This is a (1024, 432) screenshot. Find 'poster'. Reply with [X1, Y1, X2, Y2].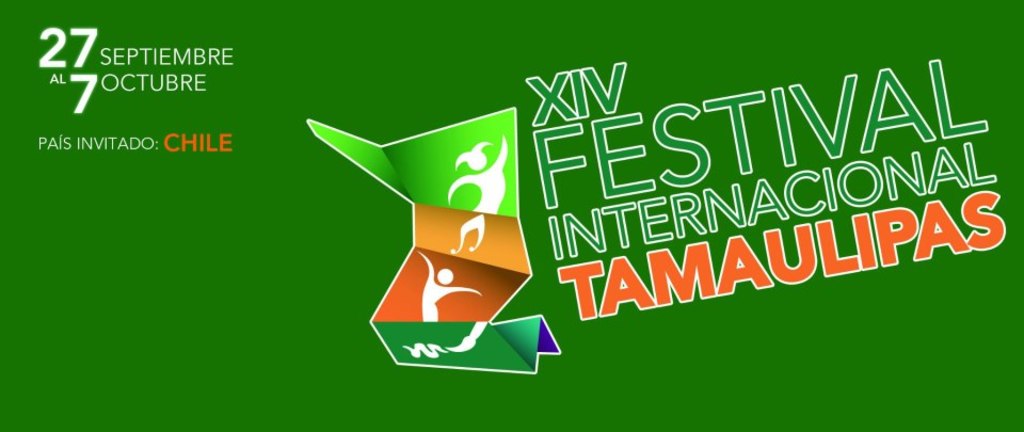
[4, 0, 1023, 431].
